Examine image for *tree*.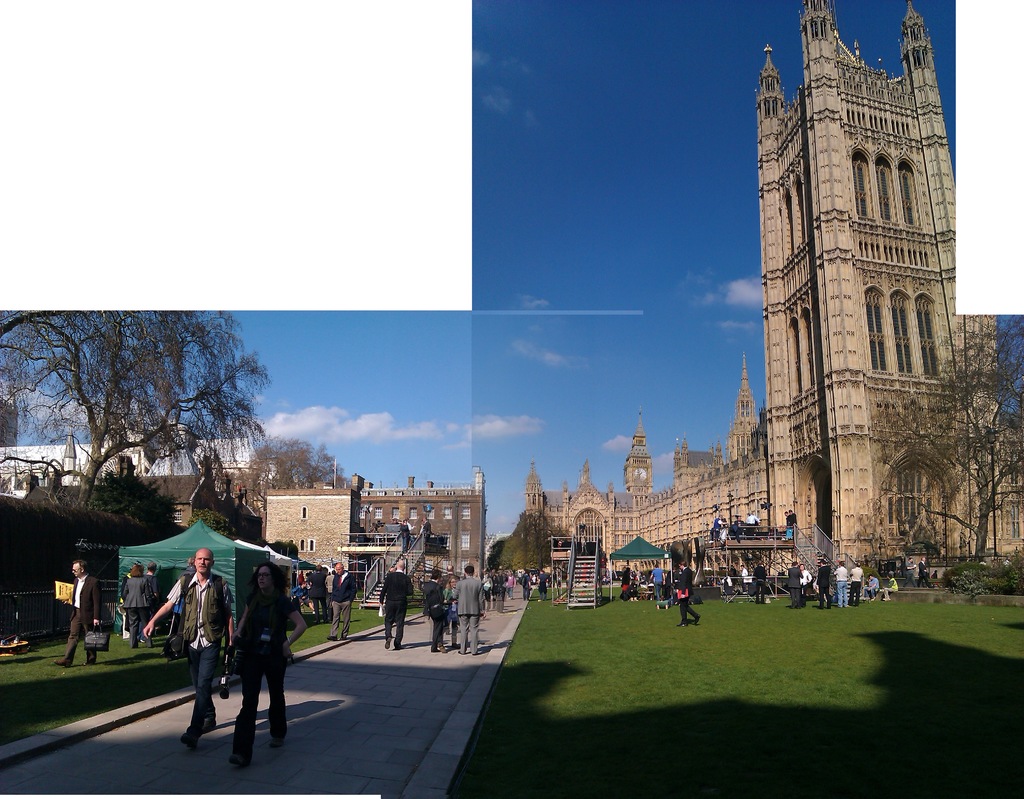
Examination result: (left=232, top=437, right=366, bottom=493).
